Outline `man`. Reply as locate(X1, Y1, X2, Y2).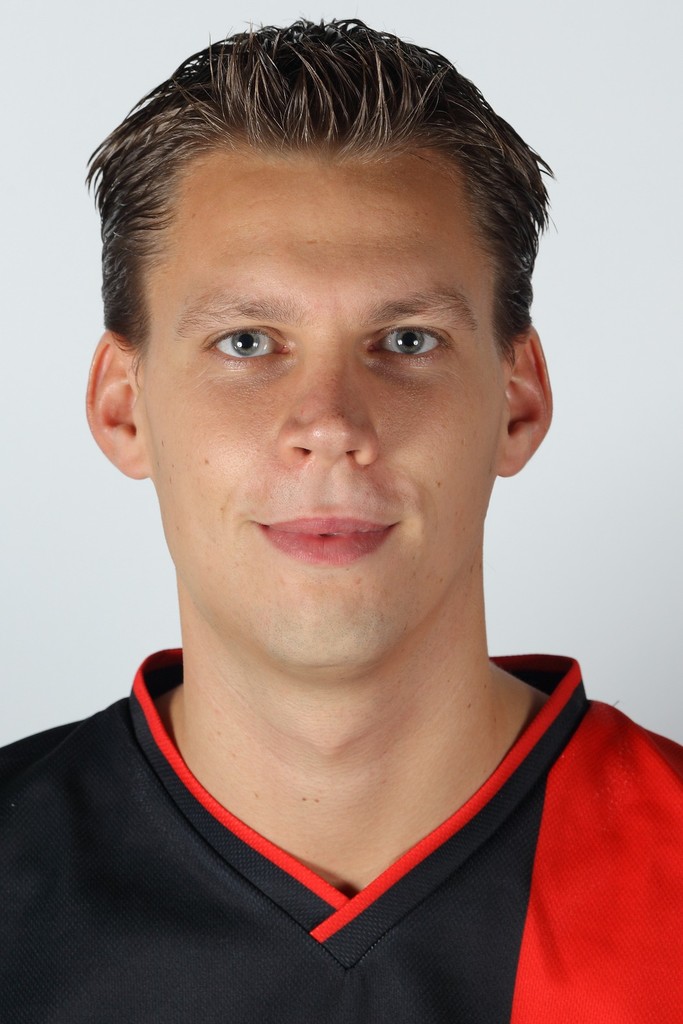
locate(8, 0, 682, 1016).
